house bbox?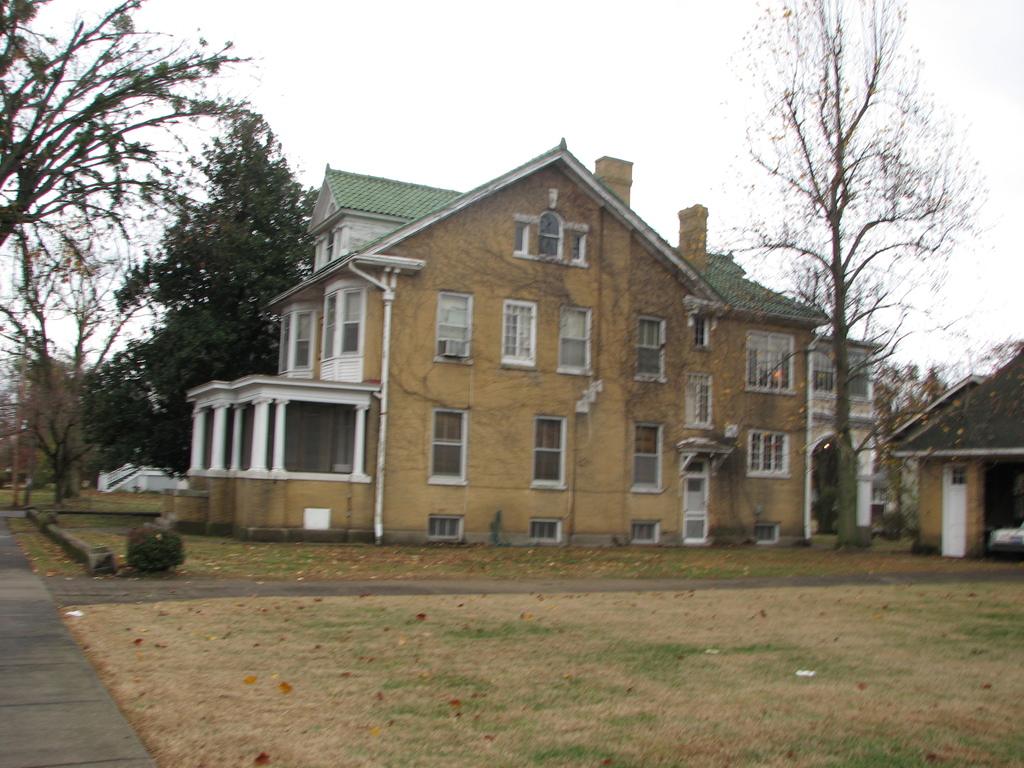
rect(890, 342, 1023, 556)
